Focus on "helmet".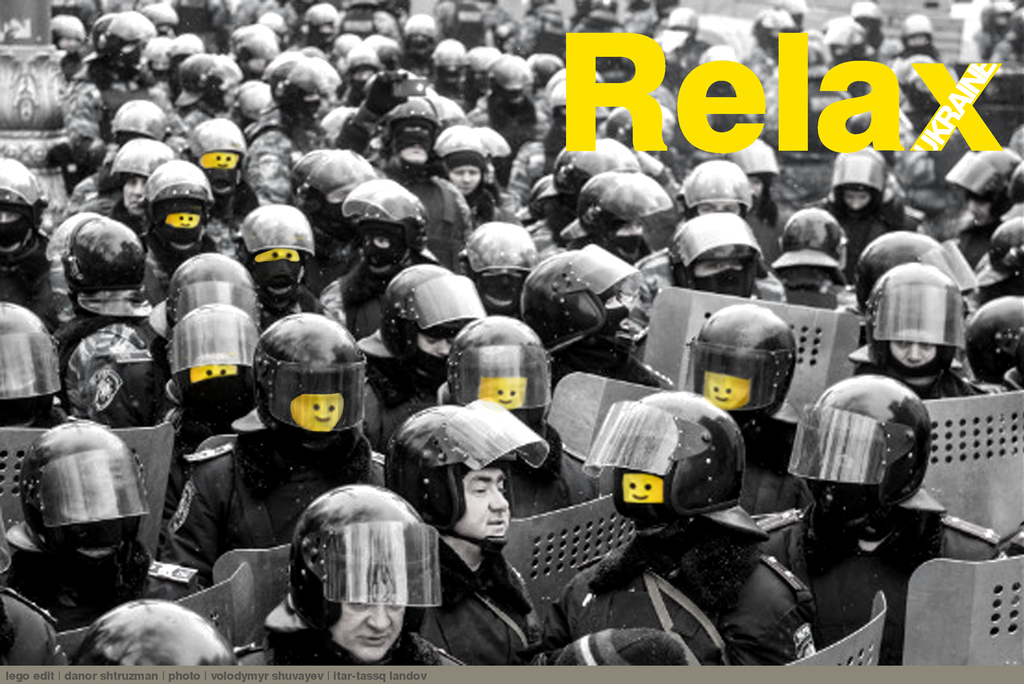
Focused at [x1=678, y1=159, x2=753, y2=214].
